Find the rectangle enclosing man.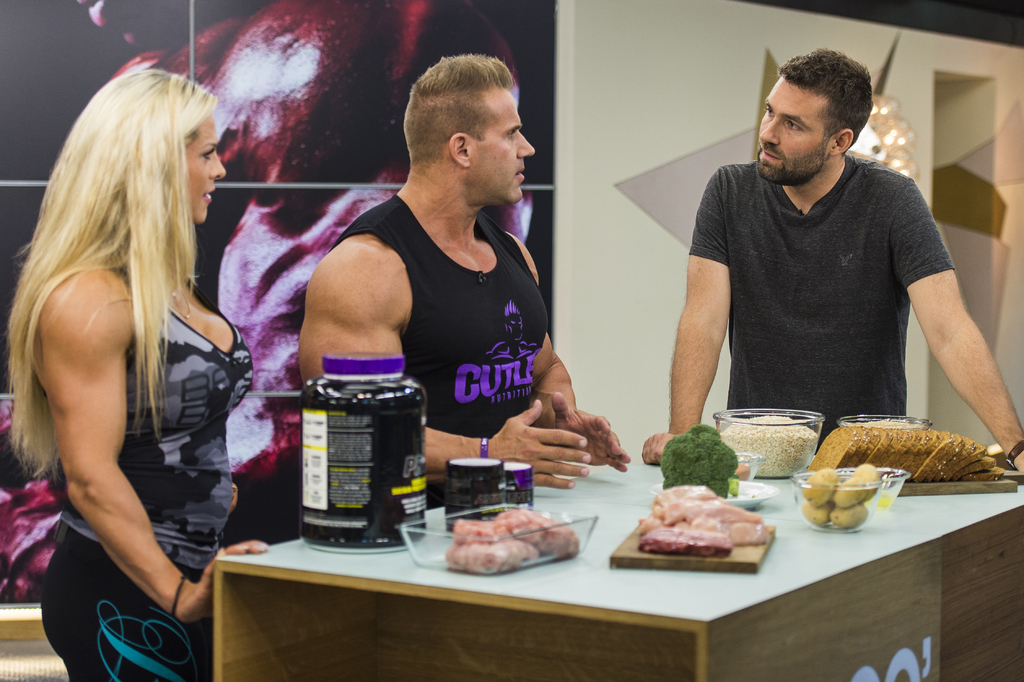
detection(295, 53, 630, 506).
